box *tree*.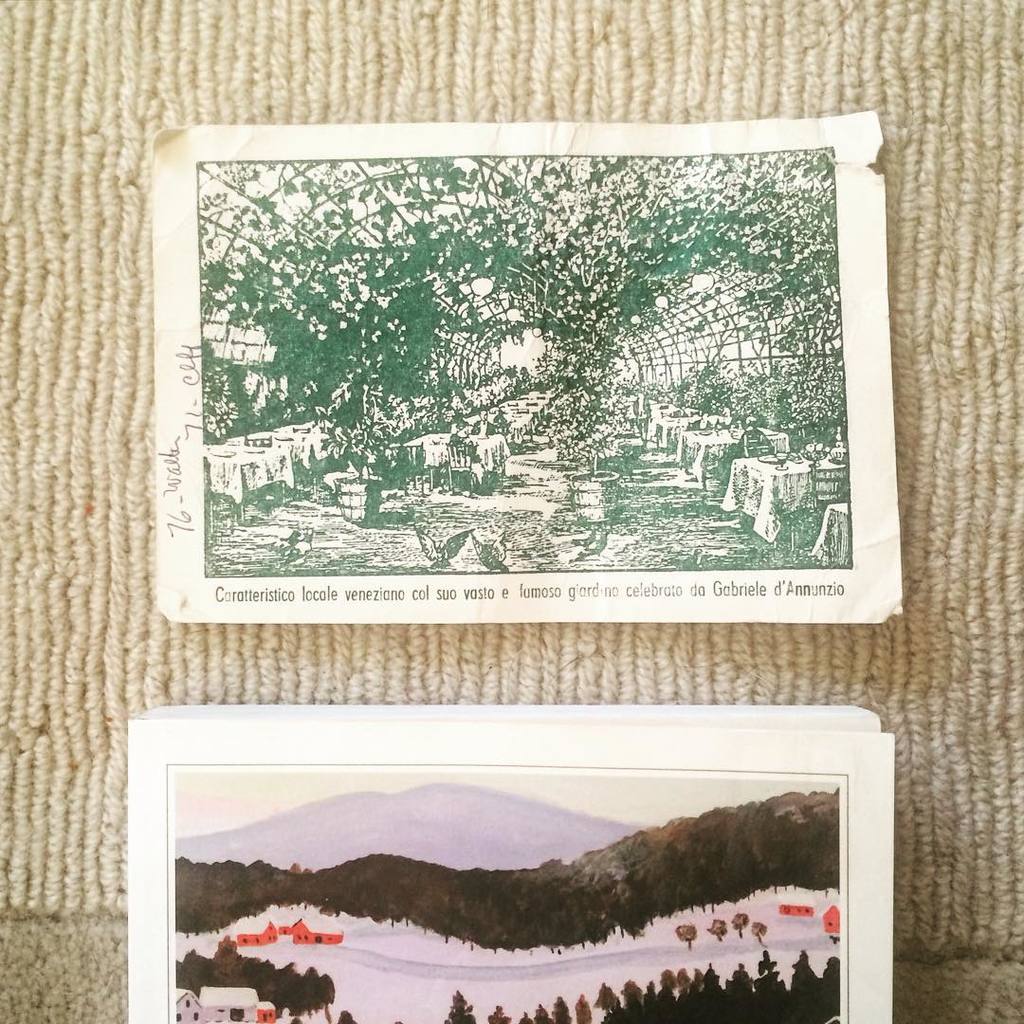
detection(749, 923, 772, 945).
